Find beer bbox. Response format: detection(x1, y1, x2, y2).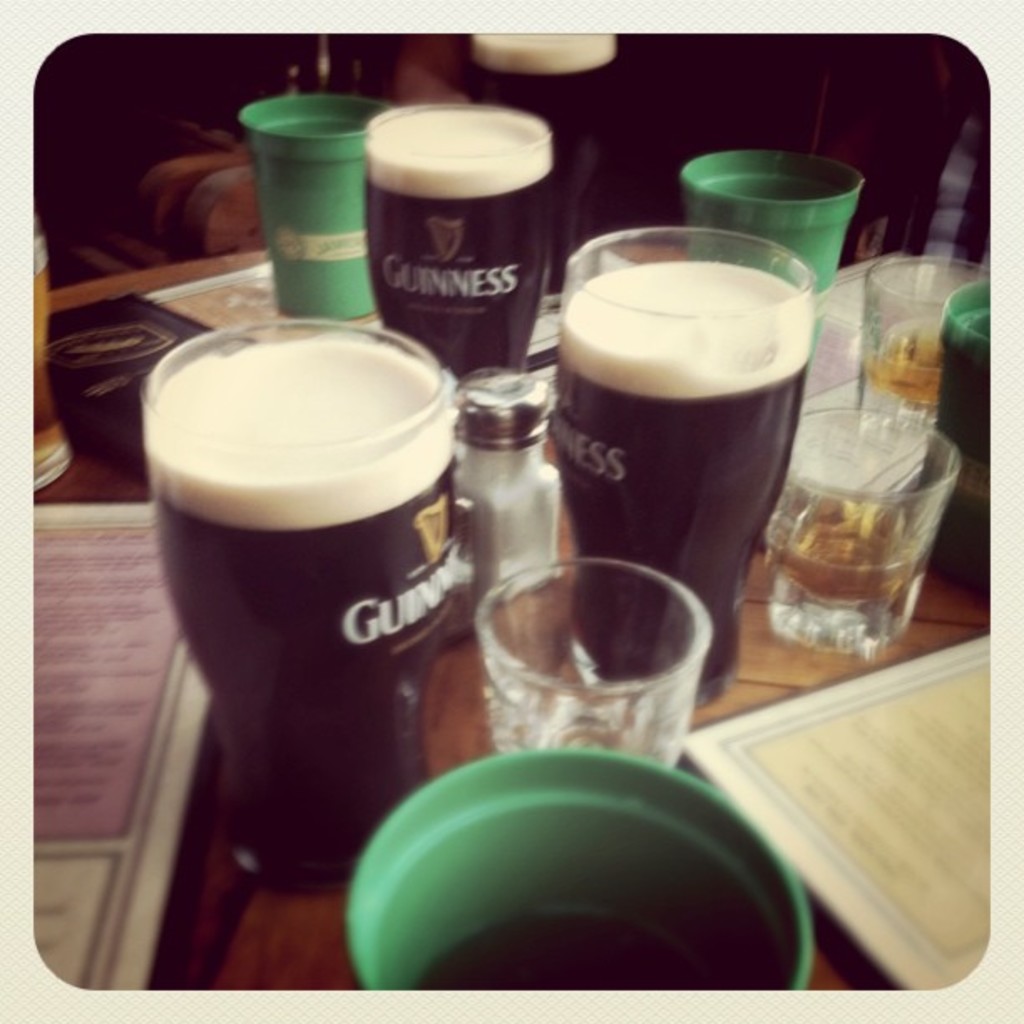
detection(463, 23, 617, 146).
